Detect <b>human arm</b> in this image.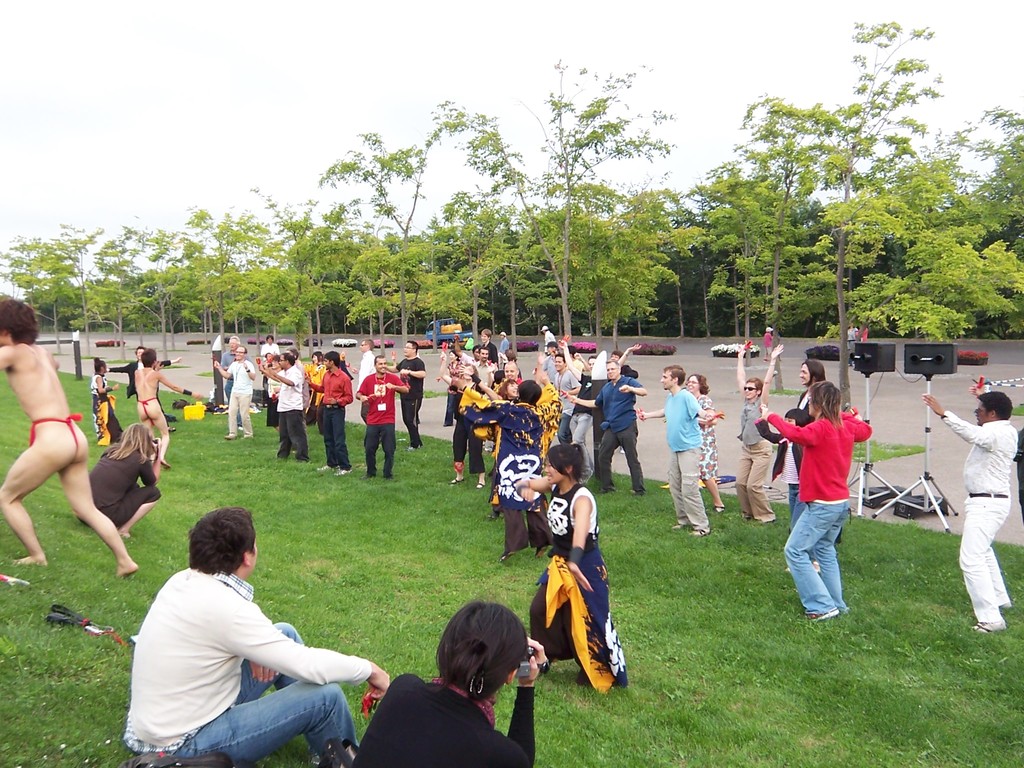
Detection: [left=138, top=437, right=161, bottom=487].
